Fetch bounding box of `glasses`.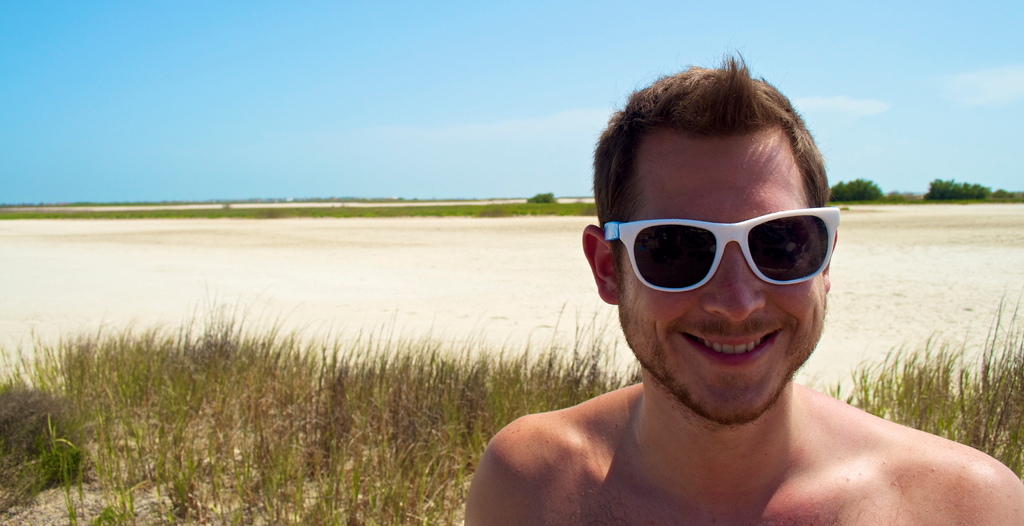
Bbox: [603, 203, 842, 295].
